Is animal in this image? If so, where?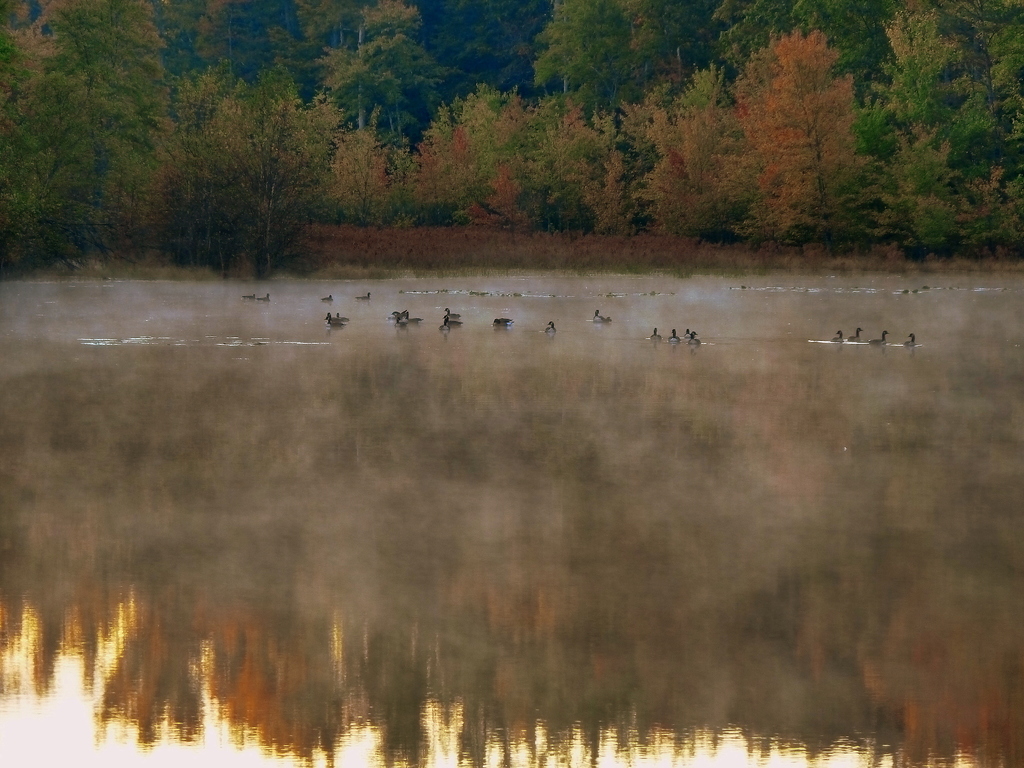
Yes, at 358:288:370:308.
